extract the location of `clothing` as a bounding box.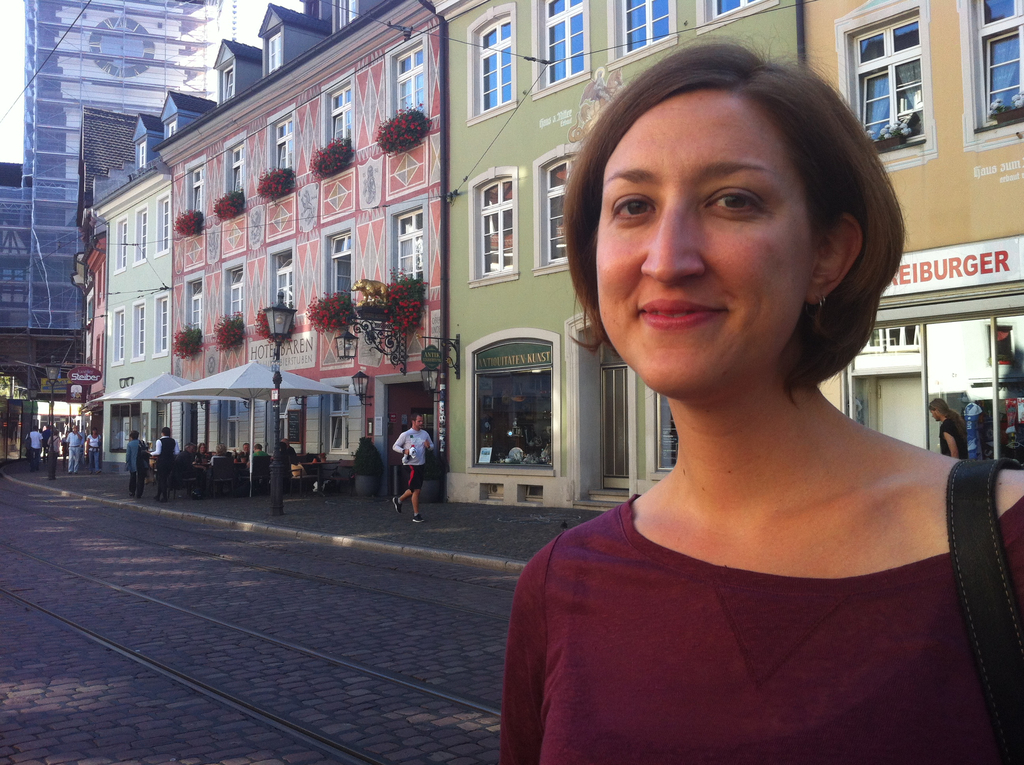
BBox(497, 490, 1023, 764).
